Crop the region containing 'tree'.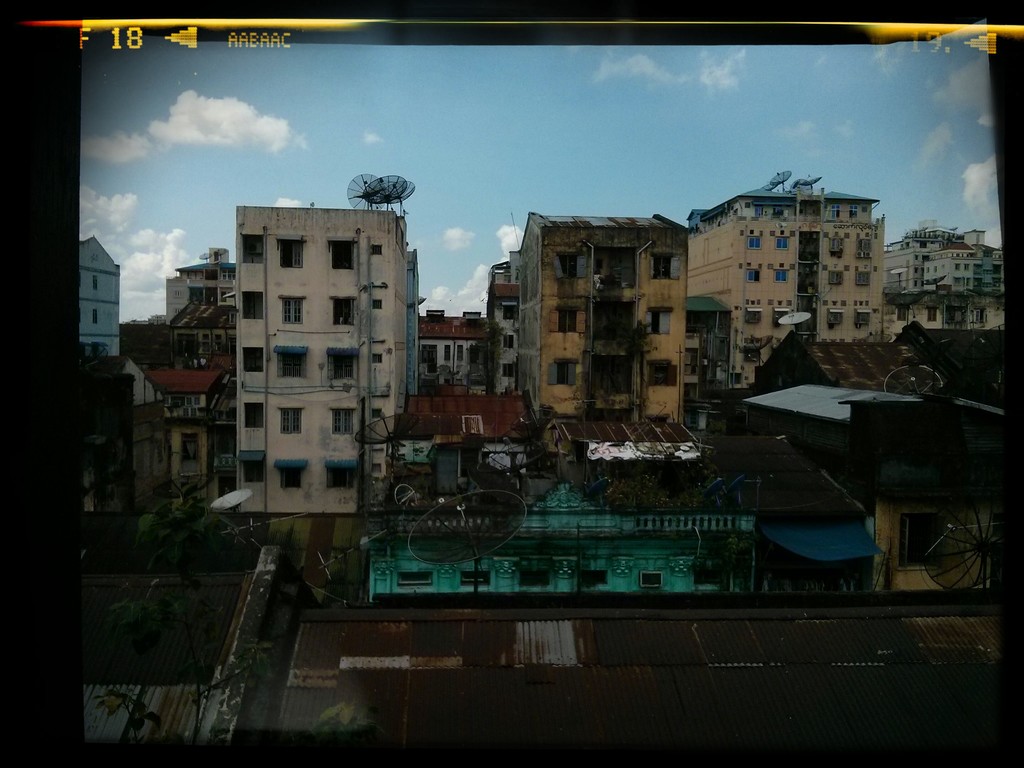
Crop region: [99,470,257,745].
